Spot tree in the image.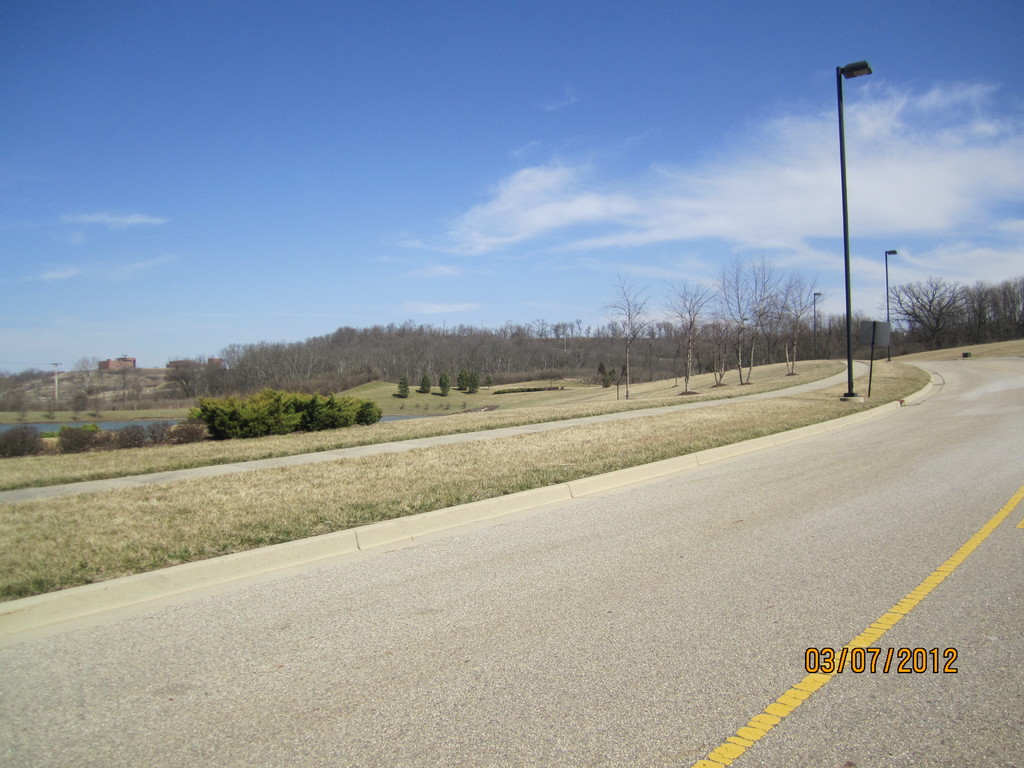
tree found at rect(668, 280, 707, 403).
